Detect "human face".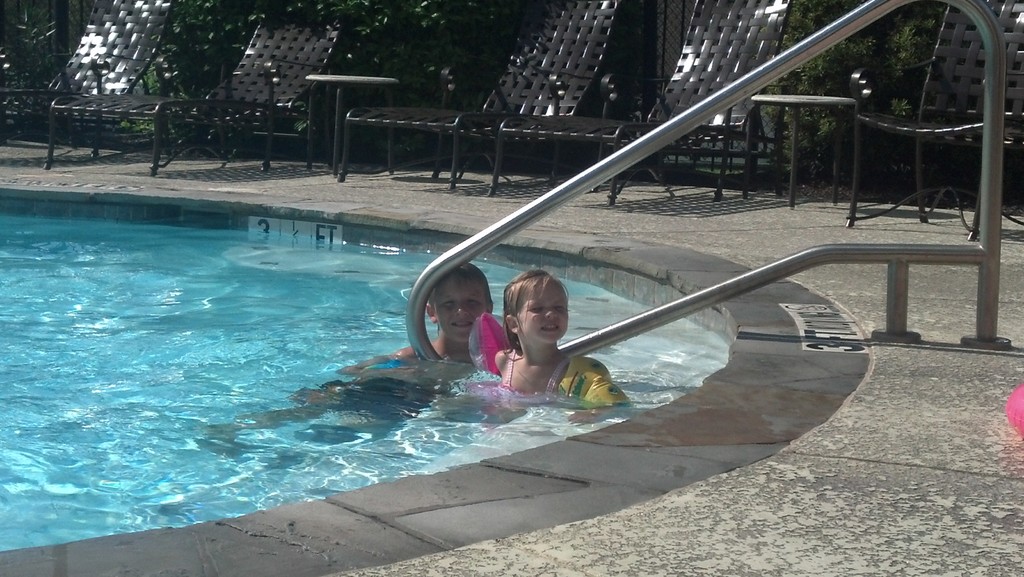
Detected at bbox=[430, 275, 490, 346].
